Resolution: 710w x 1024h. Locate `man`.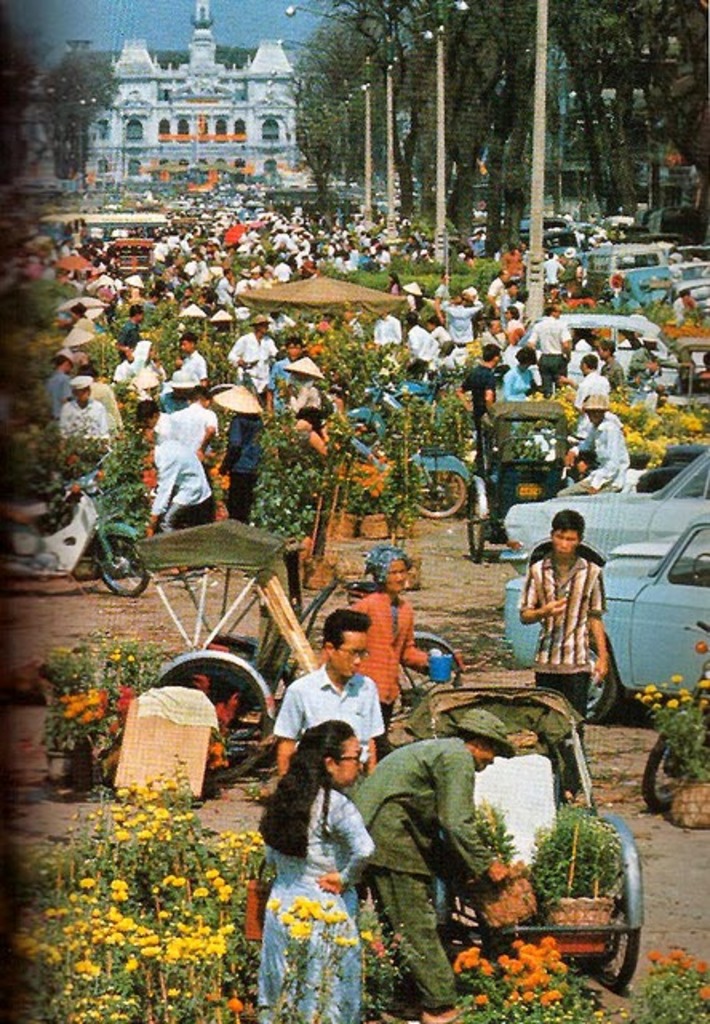
rect(134, 402, 190, 443).
